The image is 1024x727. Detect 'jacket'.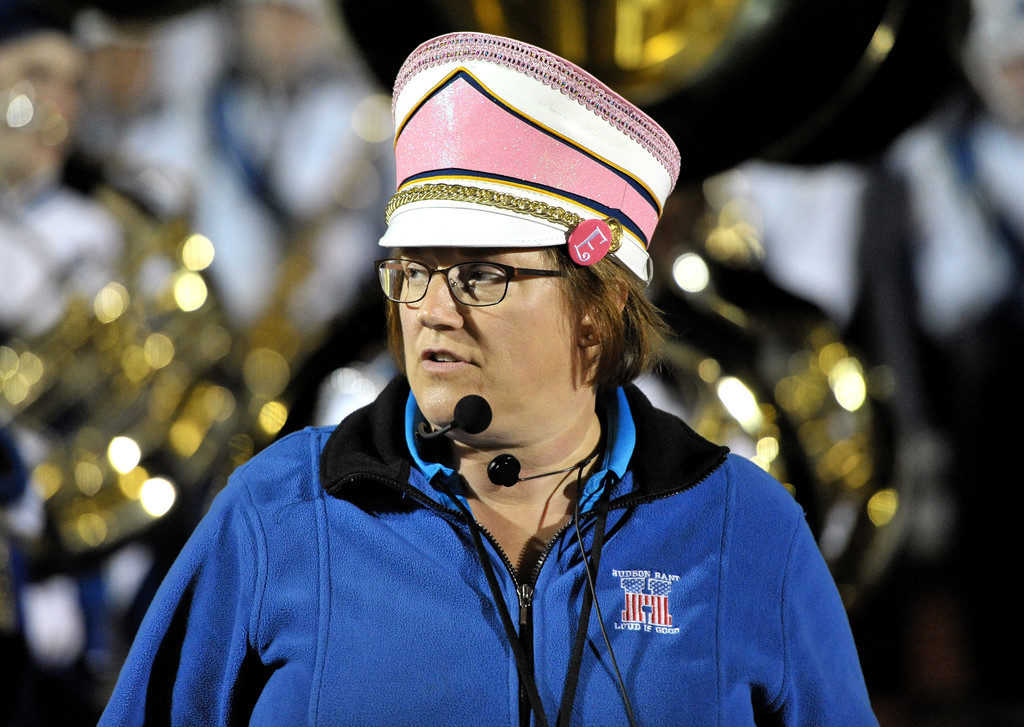
Detection: <bbox>97, 396, 831, 726</bbox>.
